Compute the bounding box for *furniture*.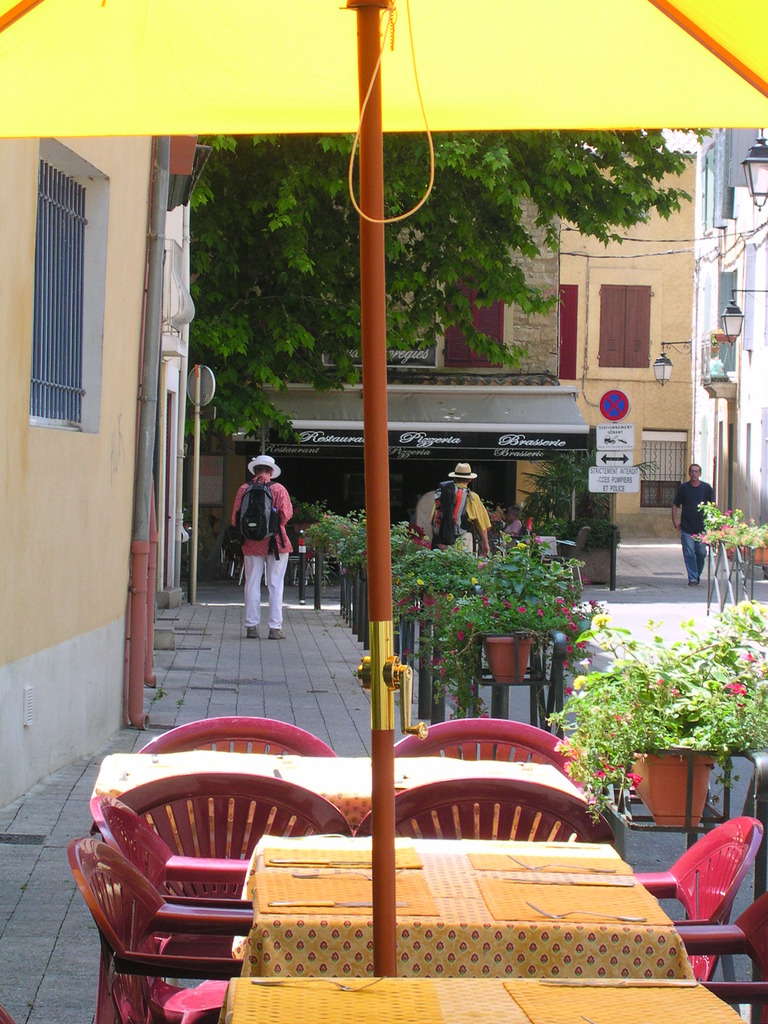
bbox=[508, 533, 529, 552].
